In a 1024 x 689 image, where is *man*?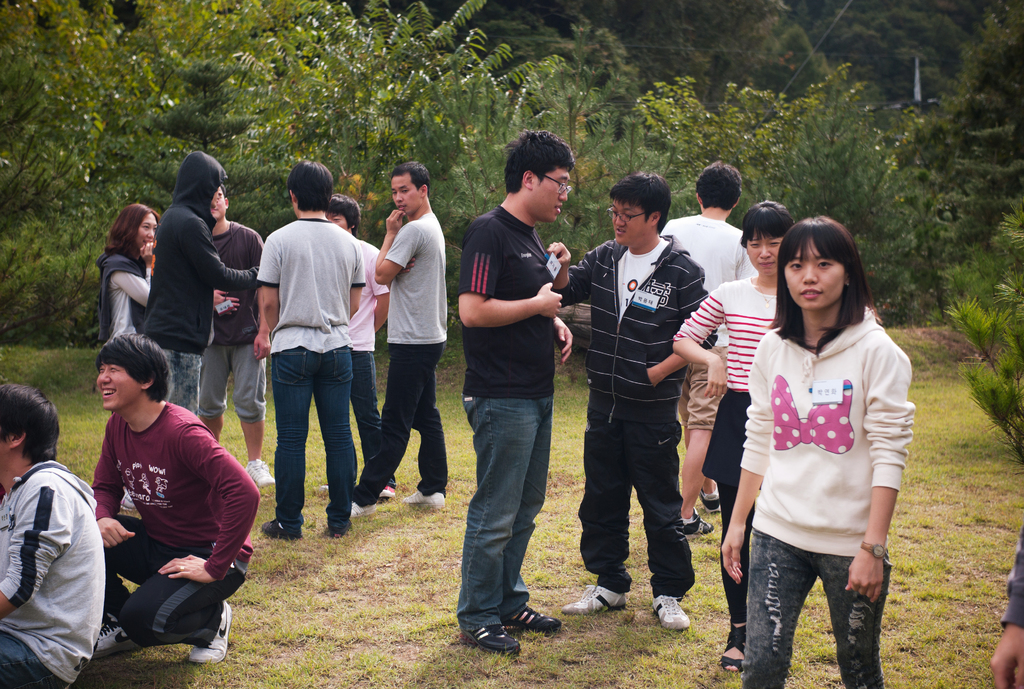
detection(456, 126, 564, 654).
